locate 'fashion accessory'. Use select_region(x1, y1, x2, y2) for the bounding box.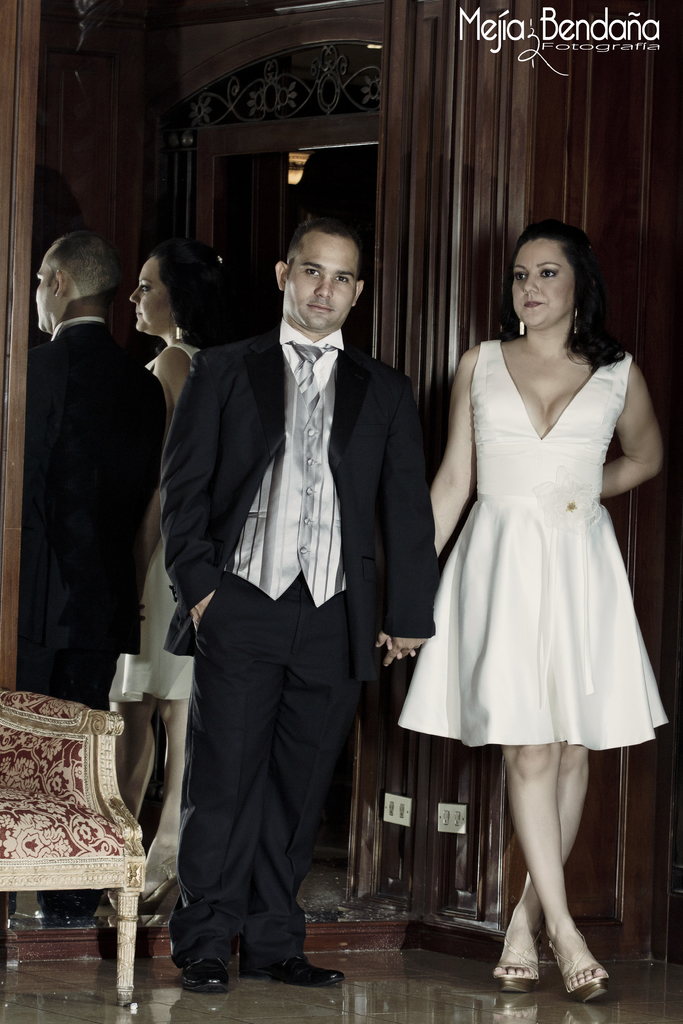
select_region(495, 923, 545, 995).
